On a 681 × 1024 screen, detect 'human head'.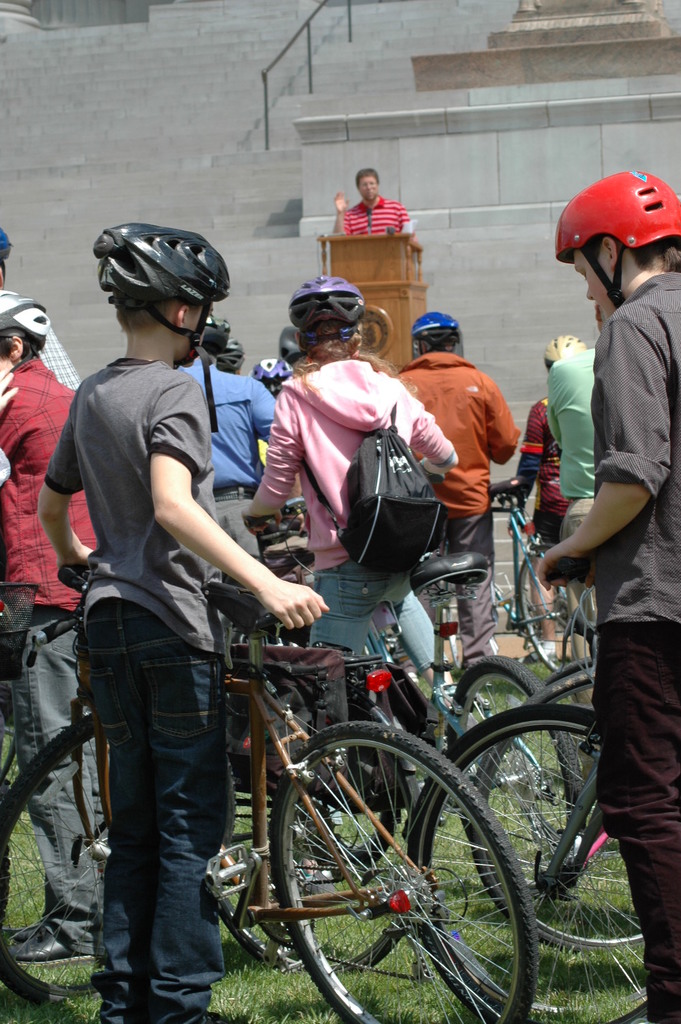
(569, 169, 679, 315).
